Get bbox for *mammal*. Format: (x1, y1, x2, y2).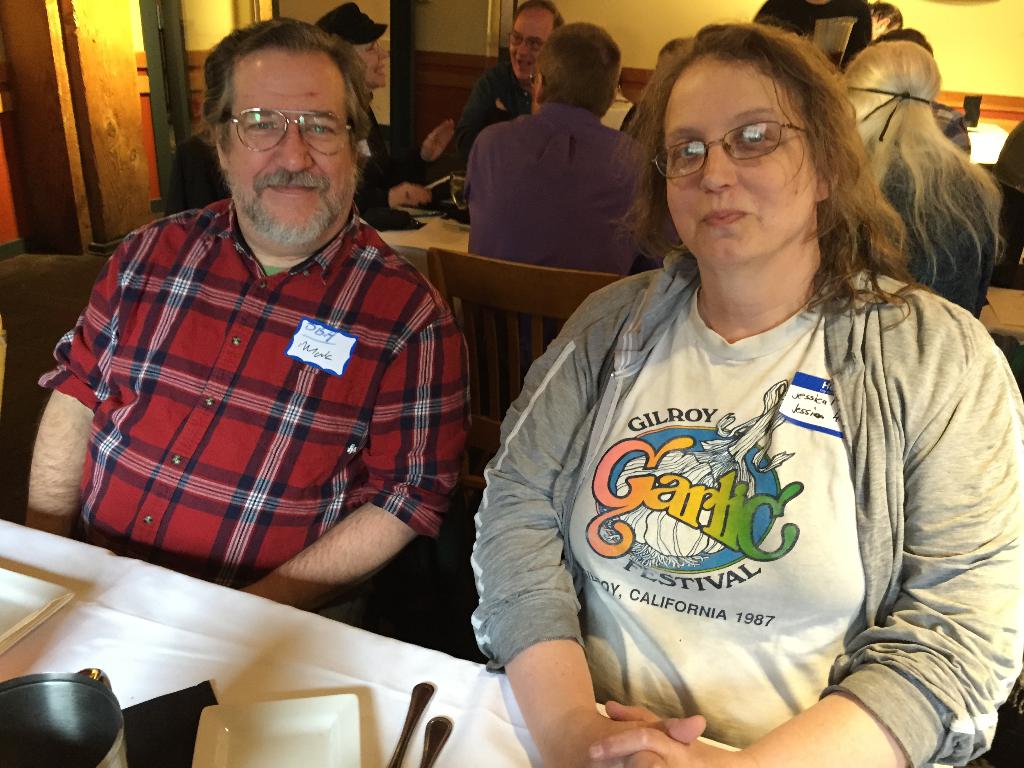
(22, 18, 467, 633).
